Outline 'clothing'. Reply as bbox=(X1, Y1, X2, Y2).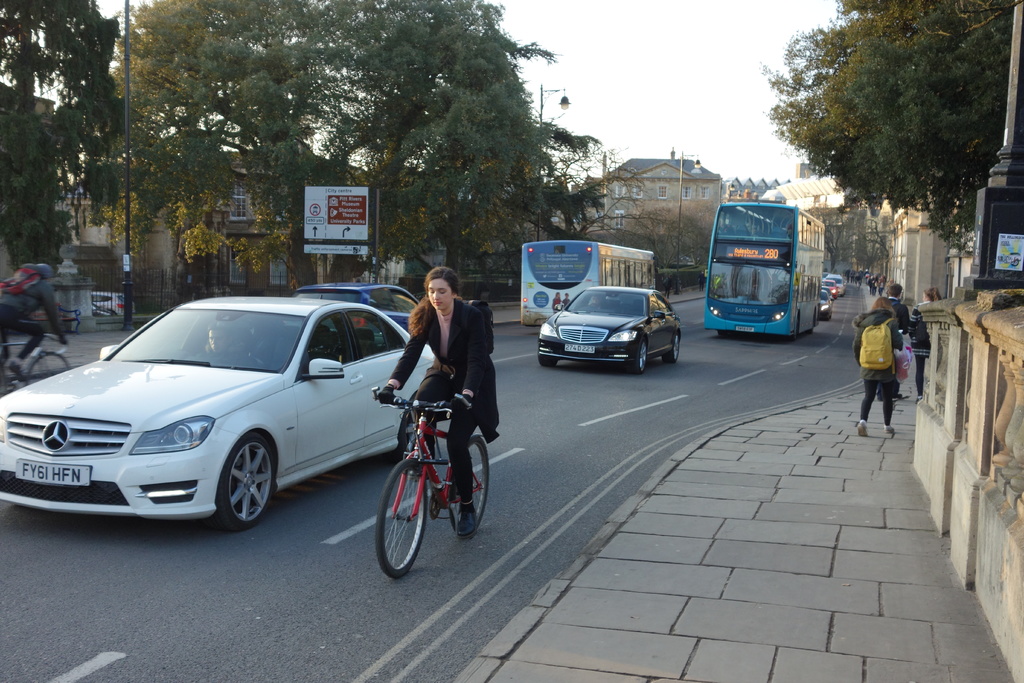
bbox=(0, 274, 68, 370).
